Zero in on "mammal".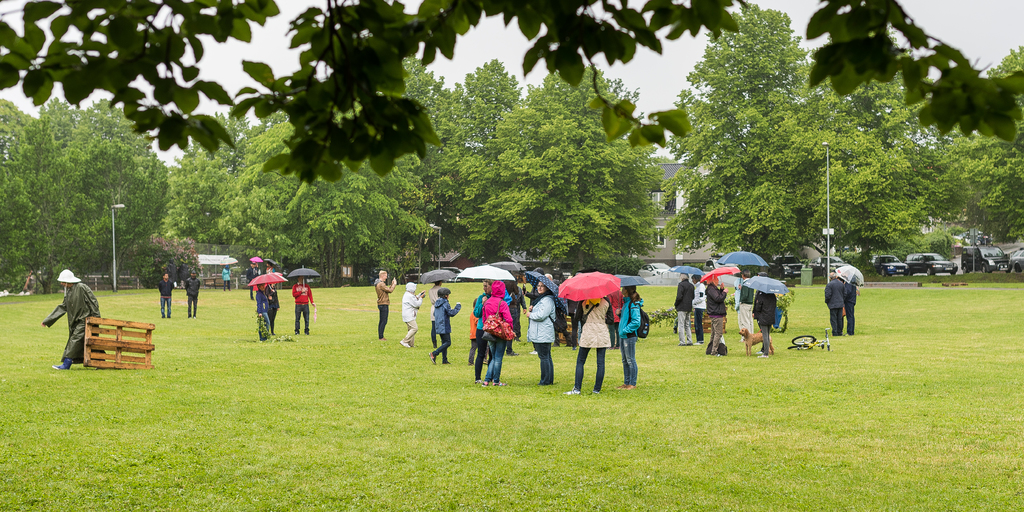
Zeroed in: locate(259, 284, 273, 335).
